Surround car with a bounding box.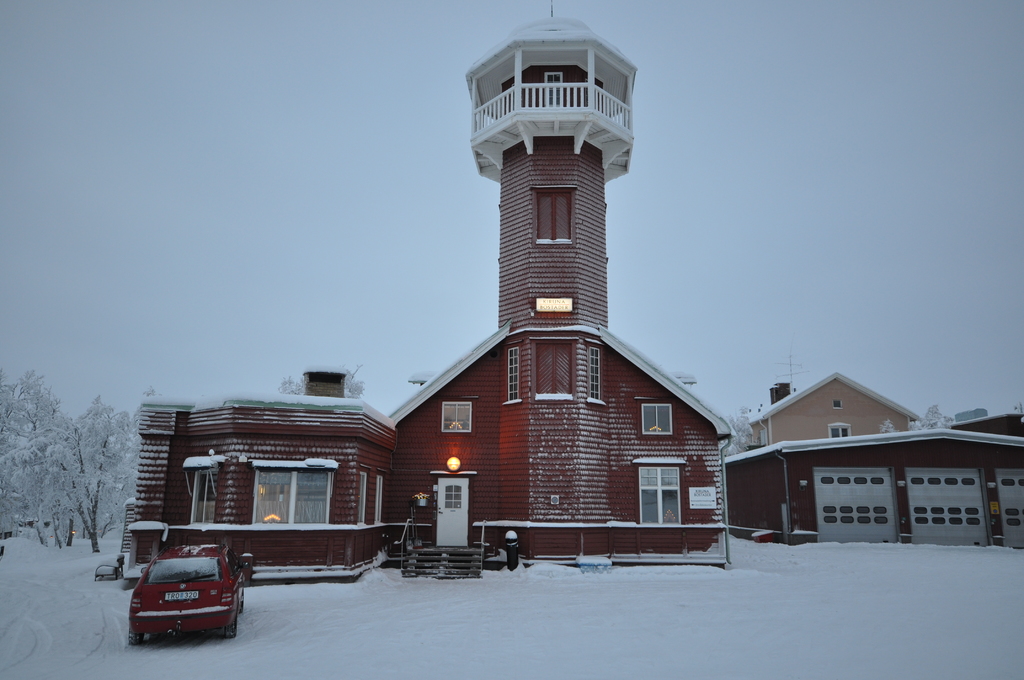
[left=122, top=544, right=245, bottom=653].
